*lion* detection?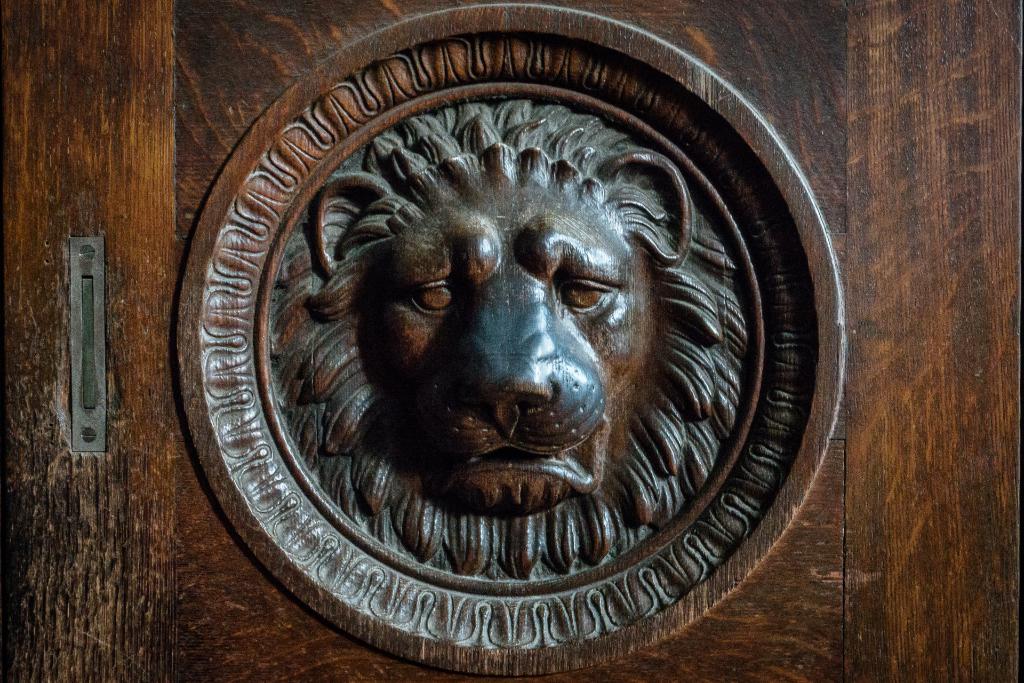
[x1=269, y1=100, x2=744, y2=584]
